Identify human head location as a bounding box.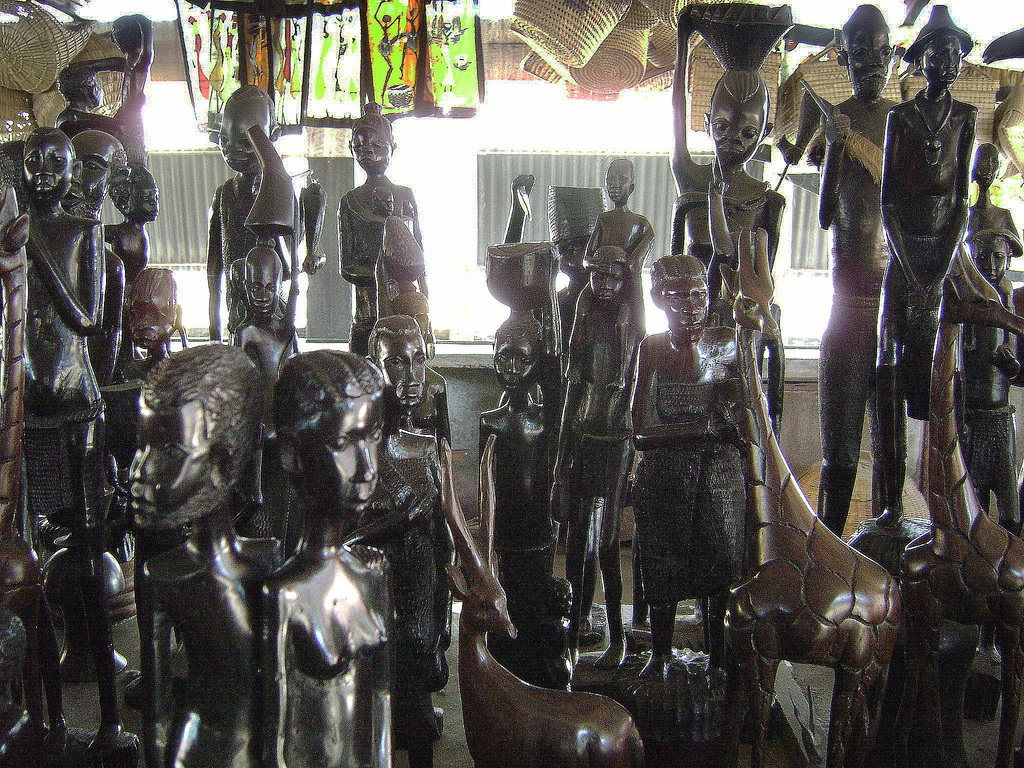
{"left": 602, "top": 159, "right": 632, "bottom": 202}.
